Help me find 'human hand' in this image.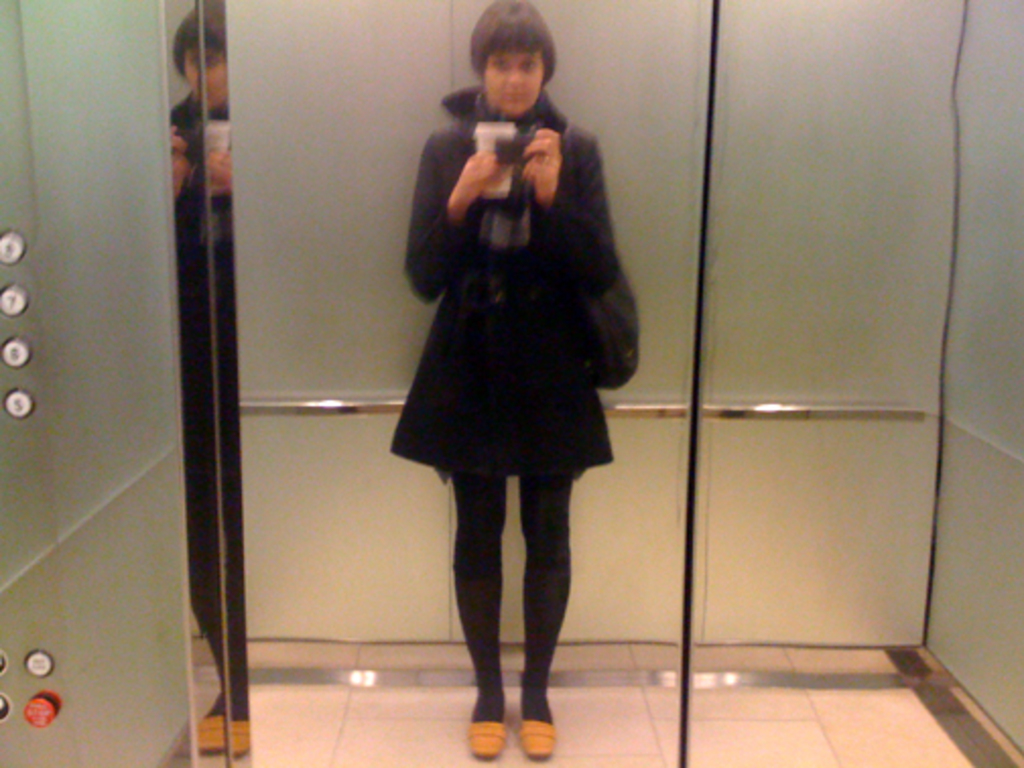
Found it: Rect(524, 128, 563, 207).
